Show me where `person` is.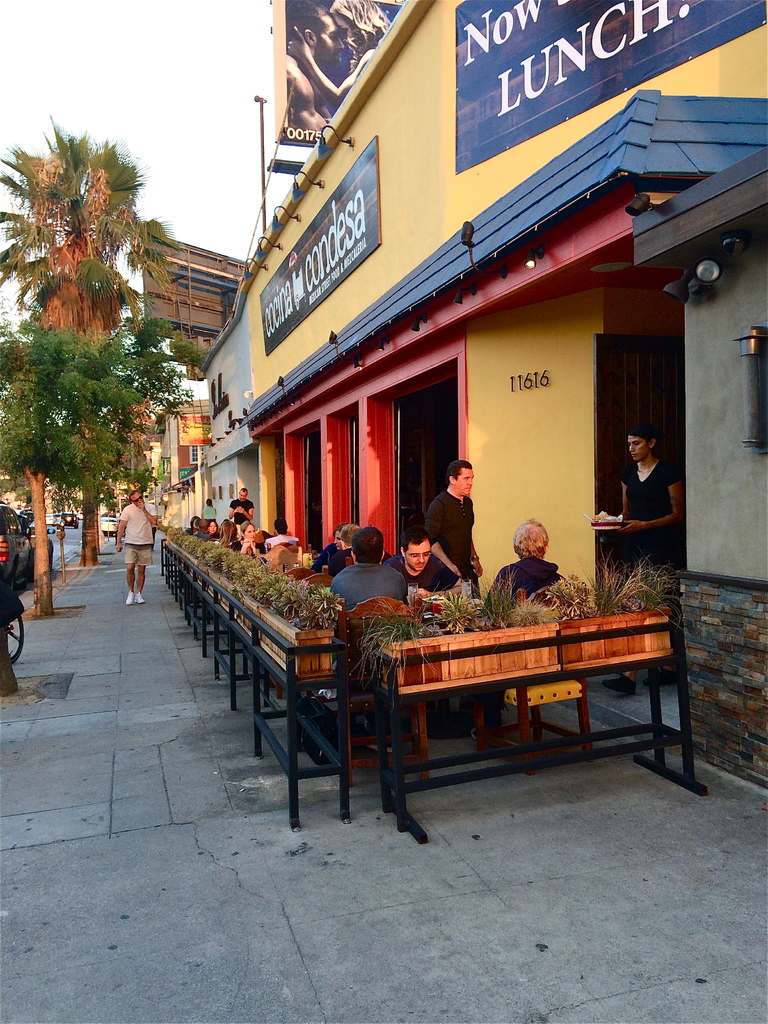
`person` is at [275,0,348,153].
